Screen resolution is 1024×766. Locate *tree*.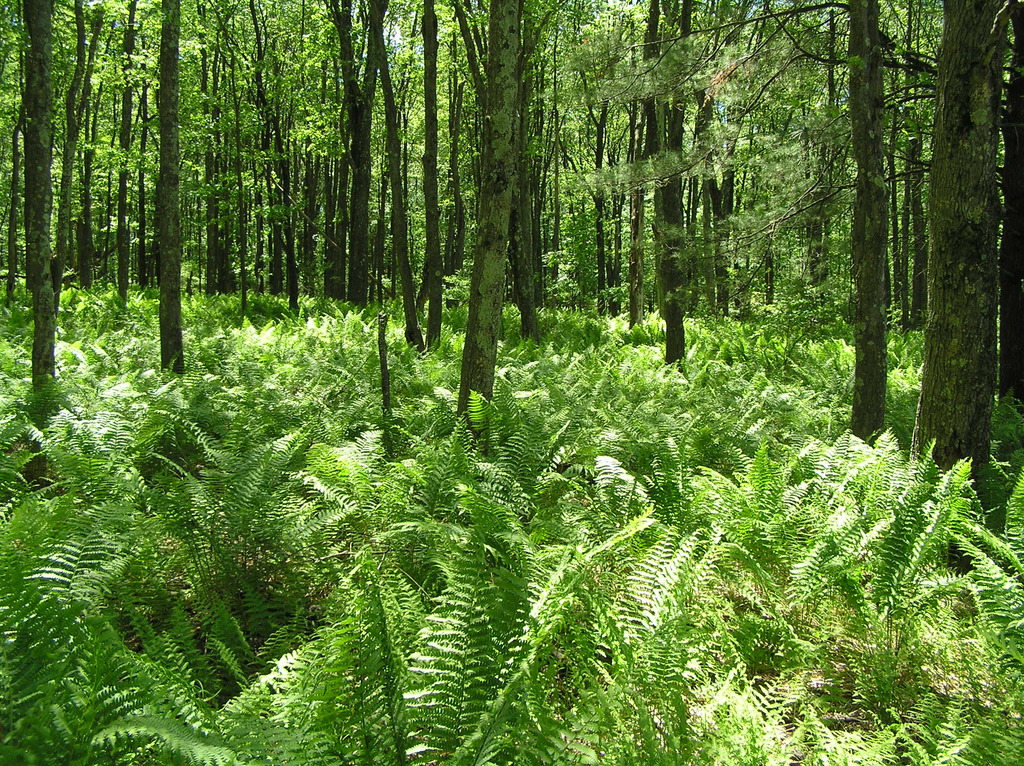
l=908, t=0, r=1023, b=613.
